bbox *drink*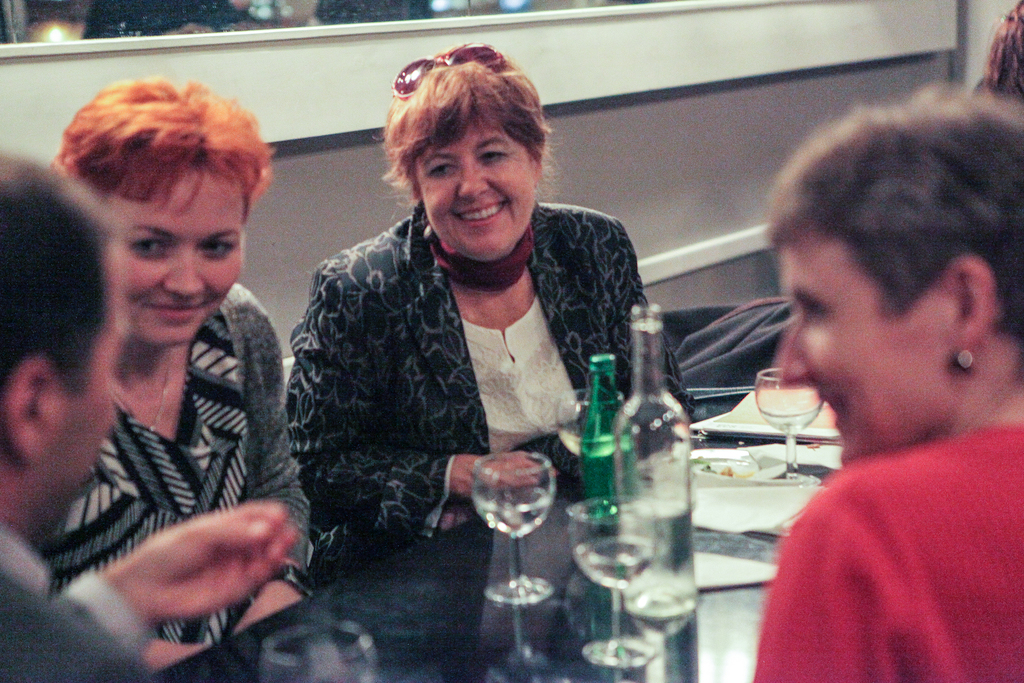
476 491 552 536
